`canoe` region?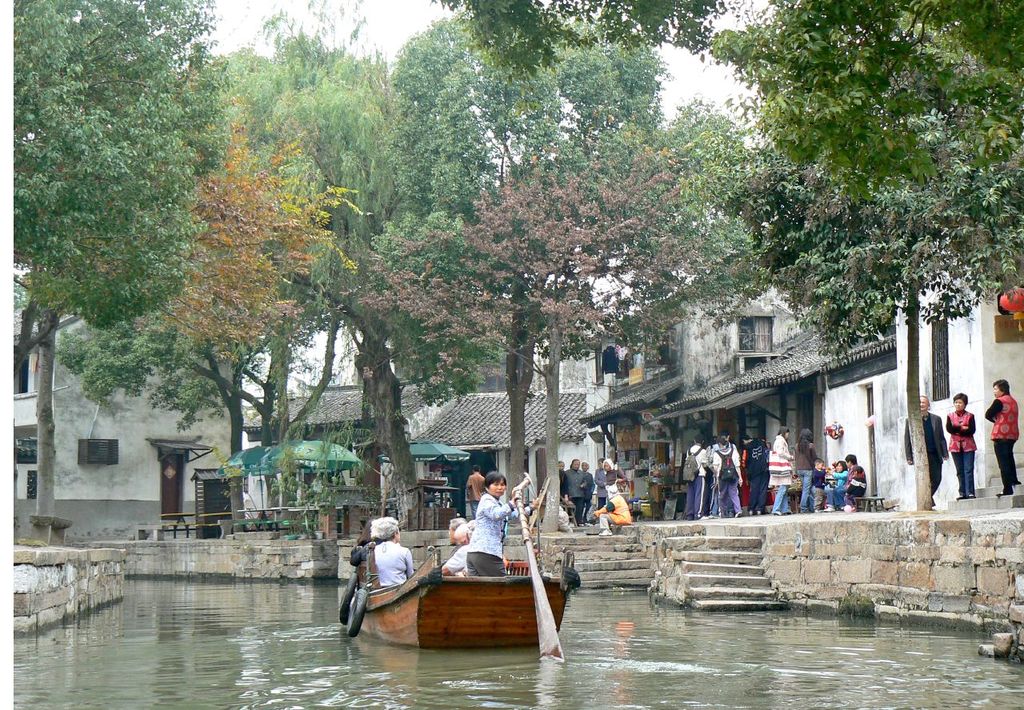
{"left": 352, "top": 511, "right": 562, "bottom": 653}
